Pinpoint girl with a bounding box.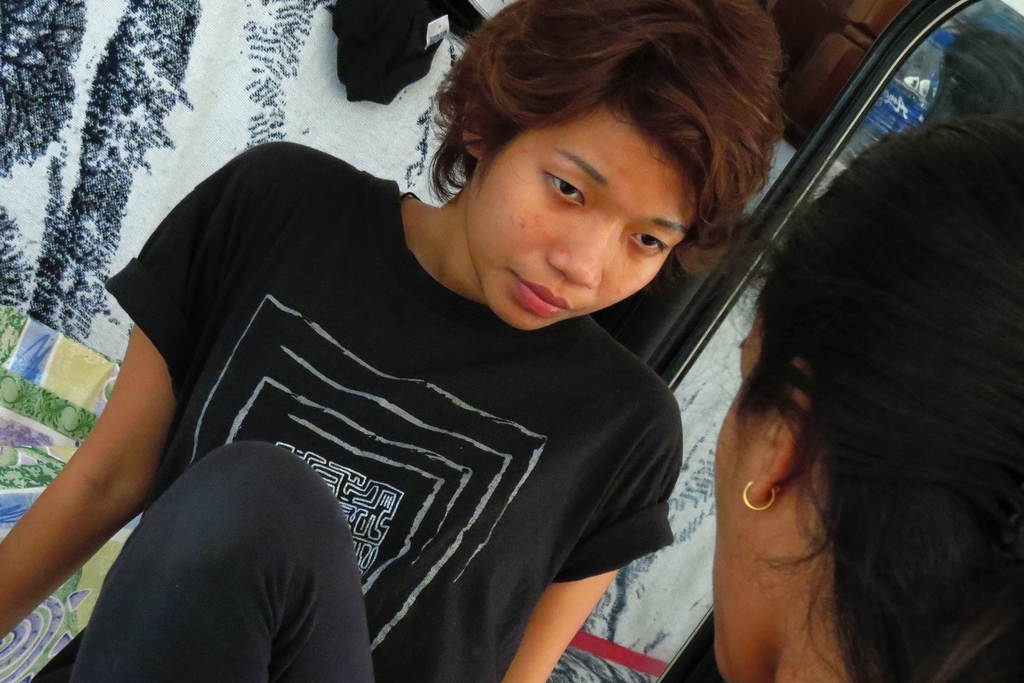
box=[712, 110, 1023, 682].
